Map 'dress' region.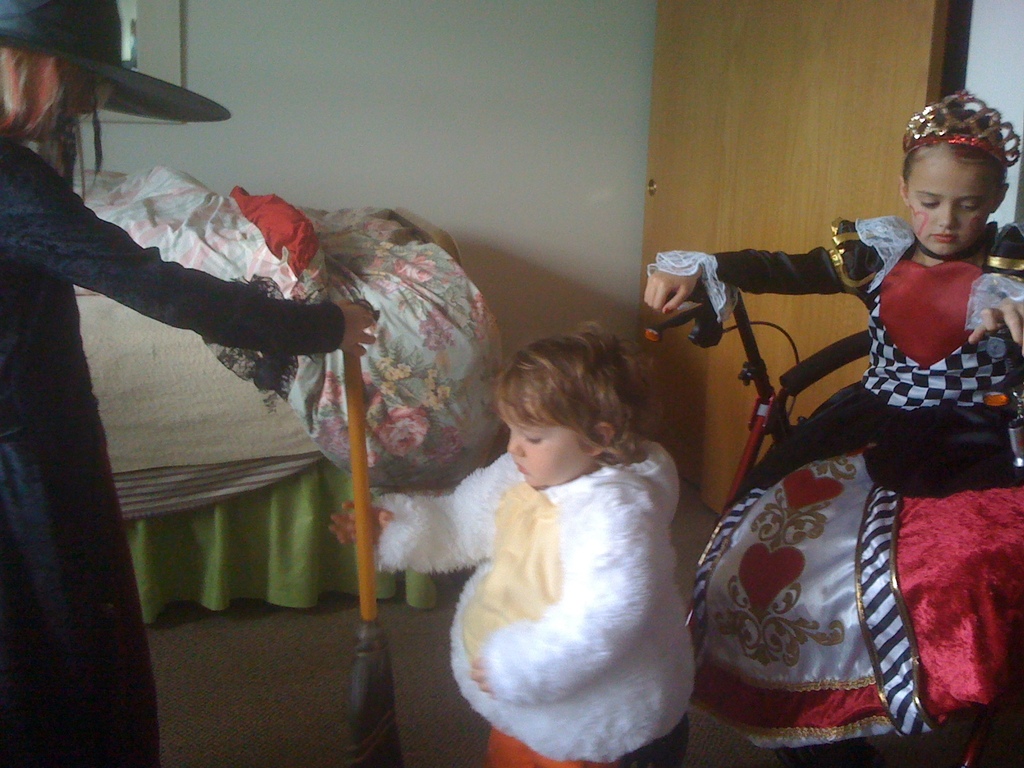
Mapped to detection(644, 214, 1023, 750).
